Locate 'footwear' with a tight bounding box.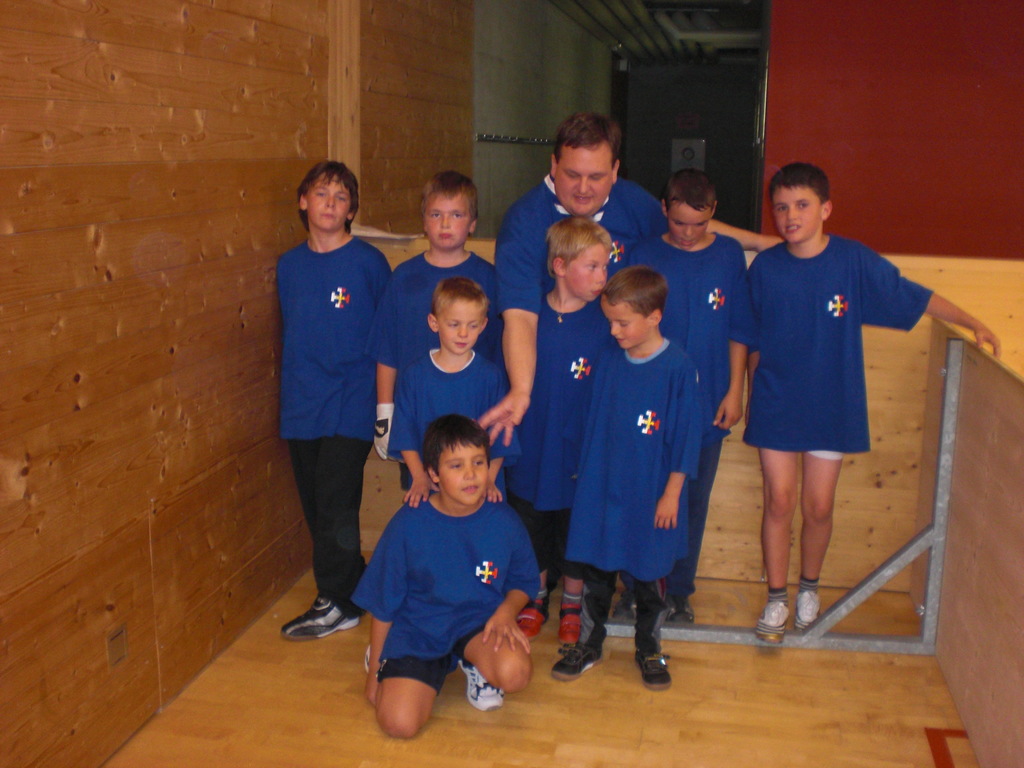
667/593/697/625.
